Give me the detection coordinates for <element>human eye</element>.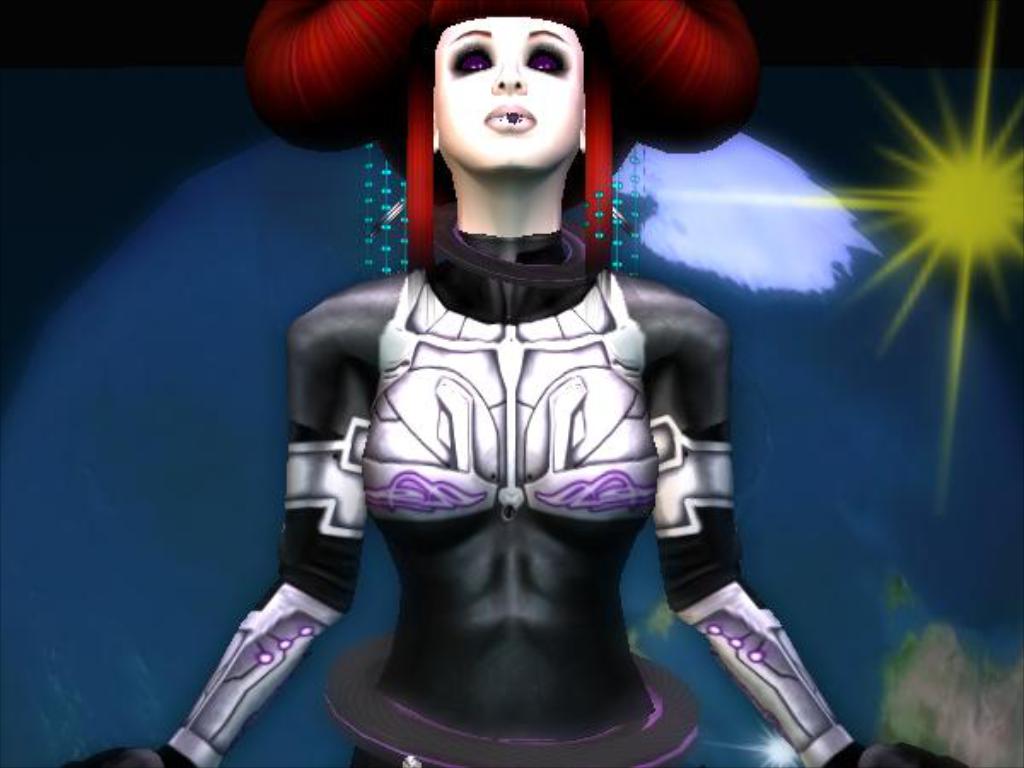
crop(449, 49, 492, 75).
